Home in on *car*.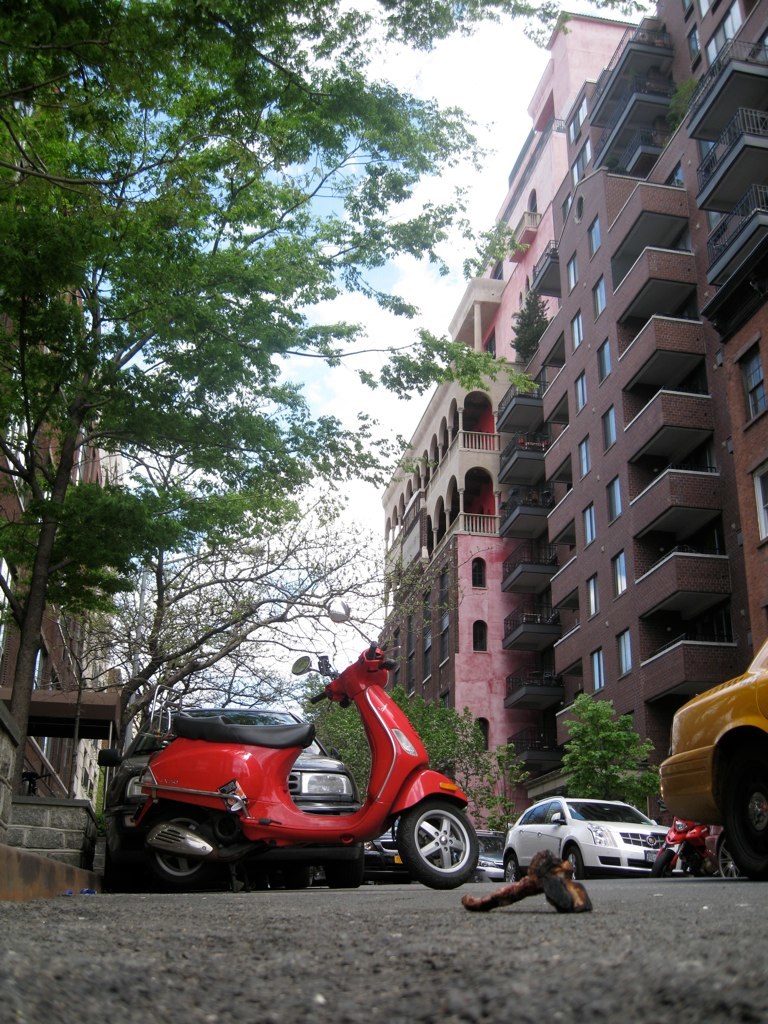
Homed in at 655/636/767/880.
